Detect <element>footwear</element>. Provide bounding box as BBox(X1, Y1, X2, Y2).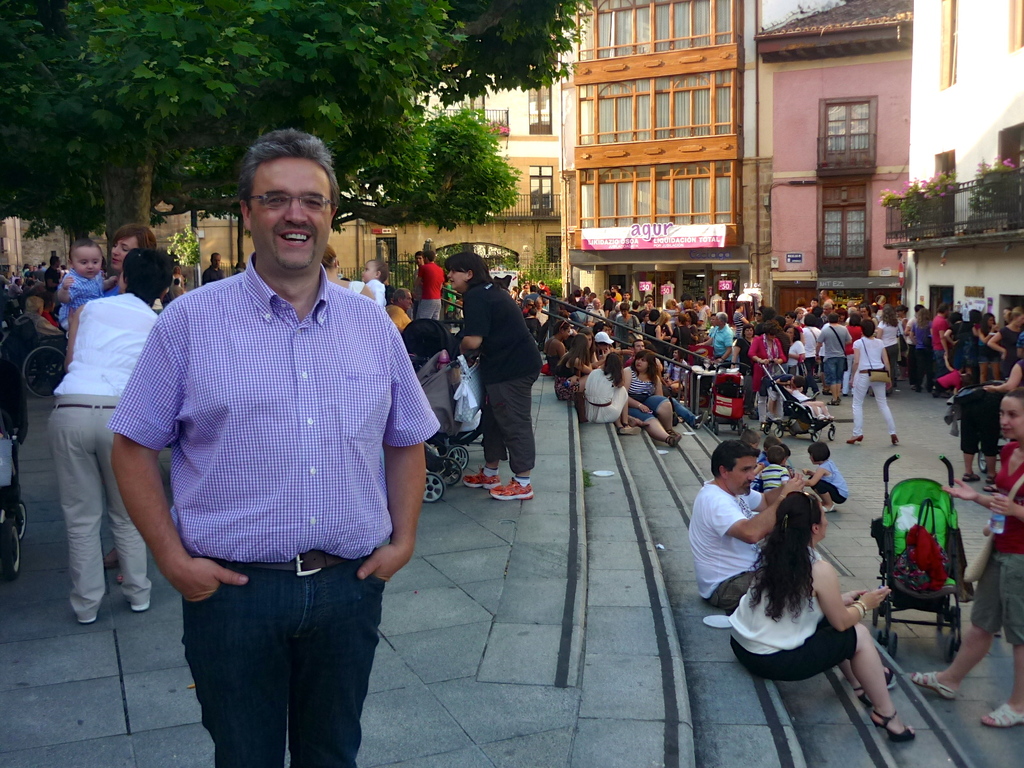
BBox(909, 669, 959, 703).
